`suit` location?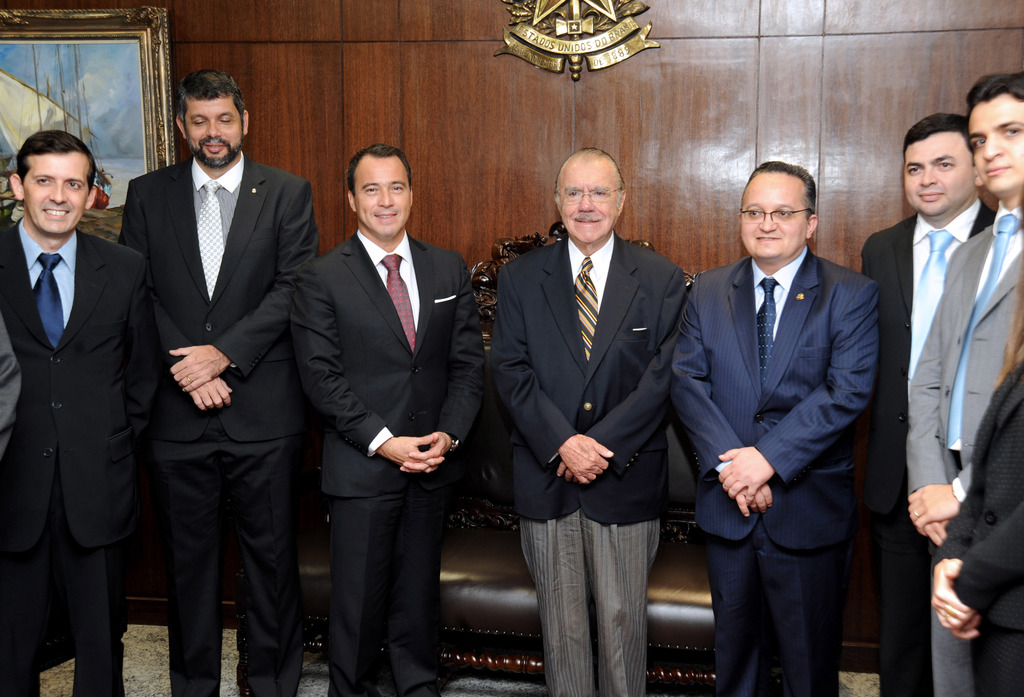
(110,56,310,685)
